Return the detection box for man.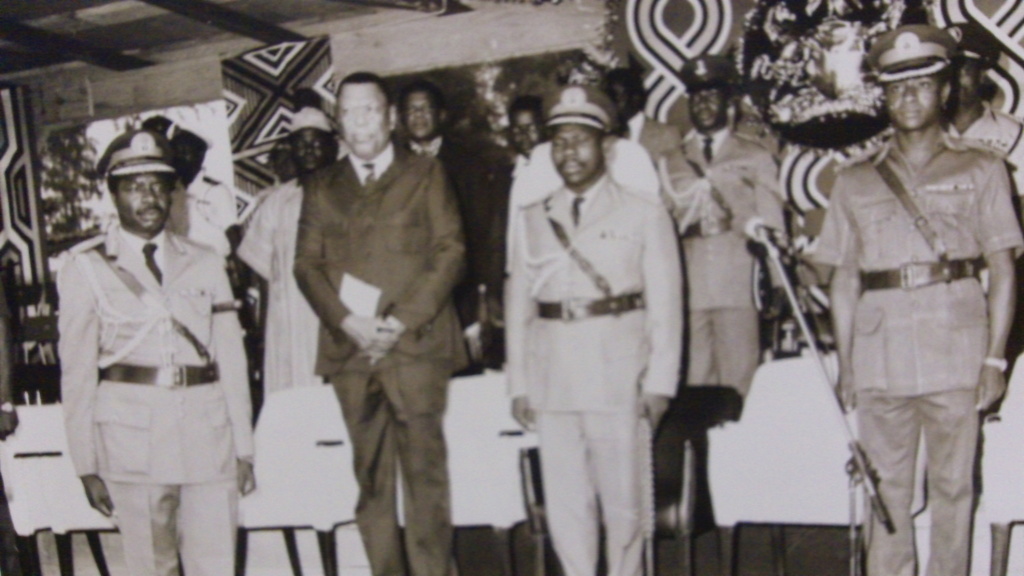
{"left": 238, "top": 106, "right": 351, "bottom": 399}.
